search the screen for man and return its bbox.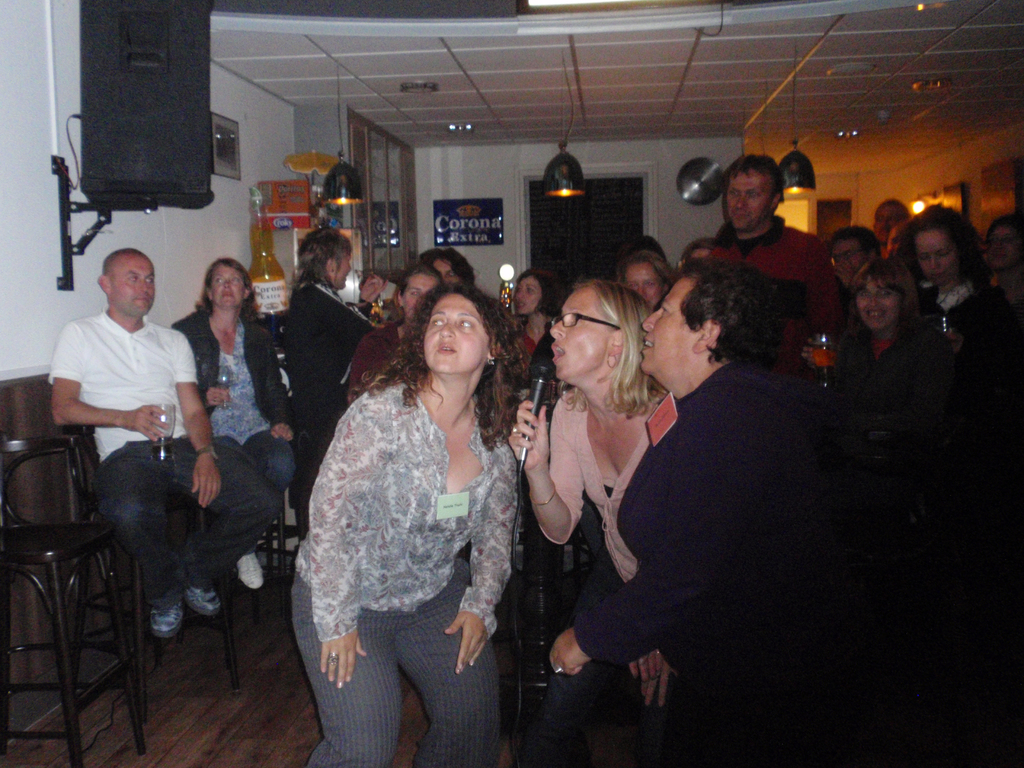
Found: {"x1": 870, "y1": 197, "x2": 915, "y2": 244}.
